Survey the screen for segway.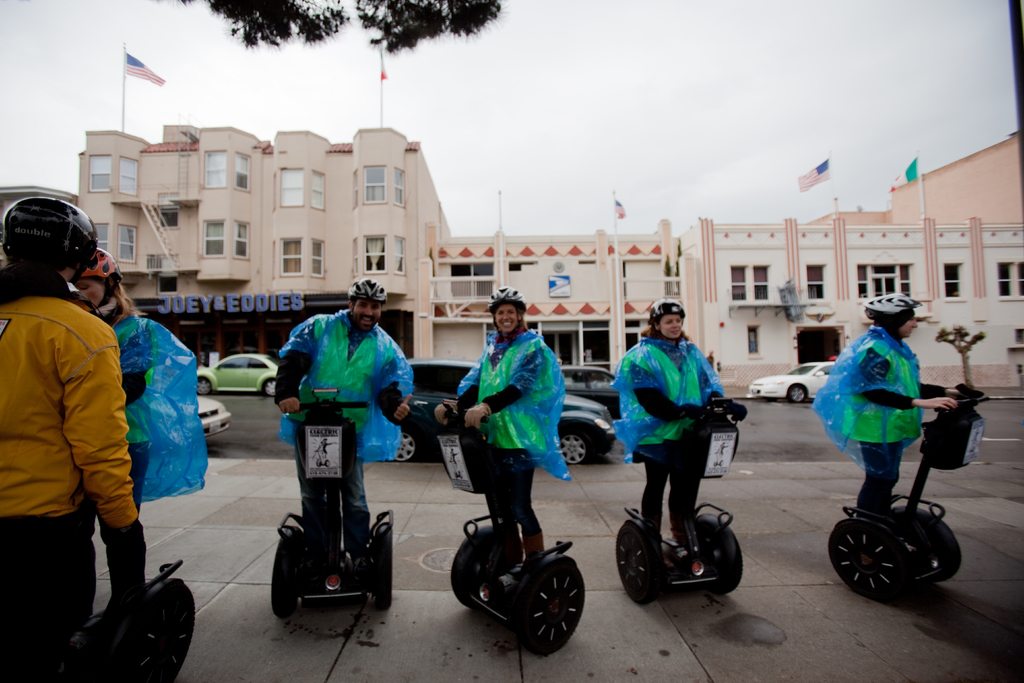
Survey found: [x1=271, y1=403, x2=392, y2=616].
